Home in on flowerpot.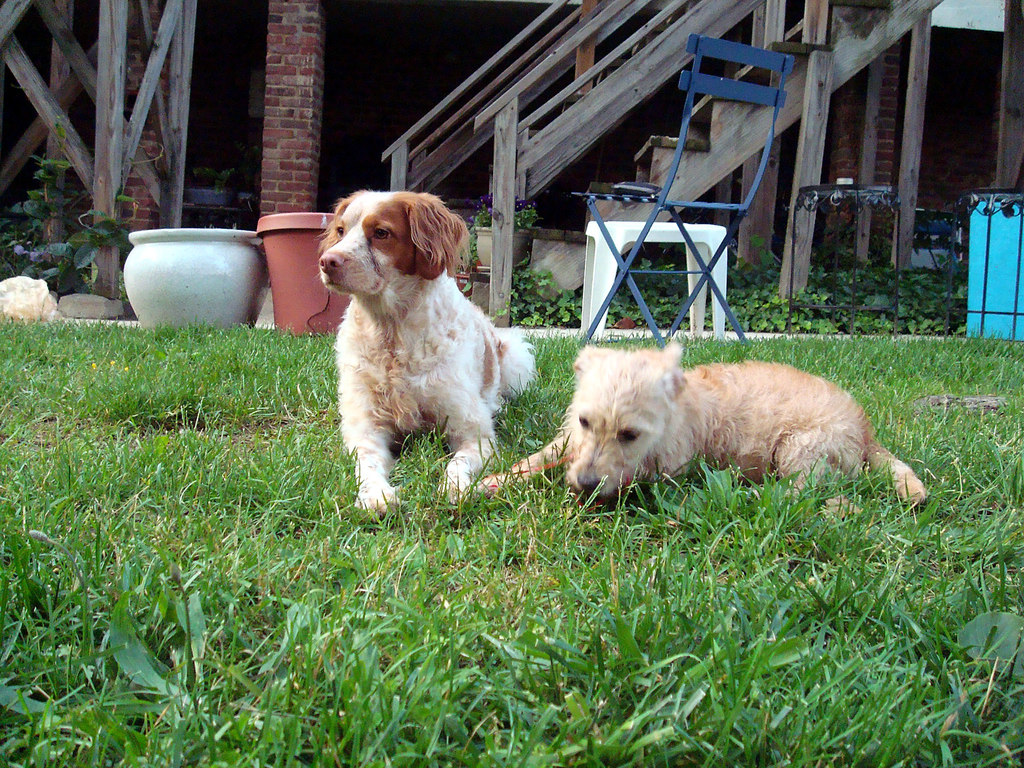
Homed in at x1=184 y1=188 x2=237 y2=211.
